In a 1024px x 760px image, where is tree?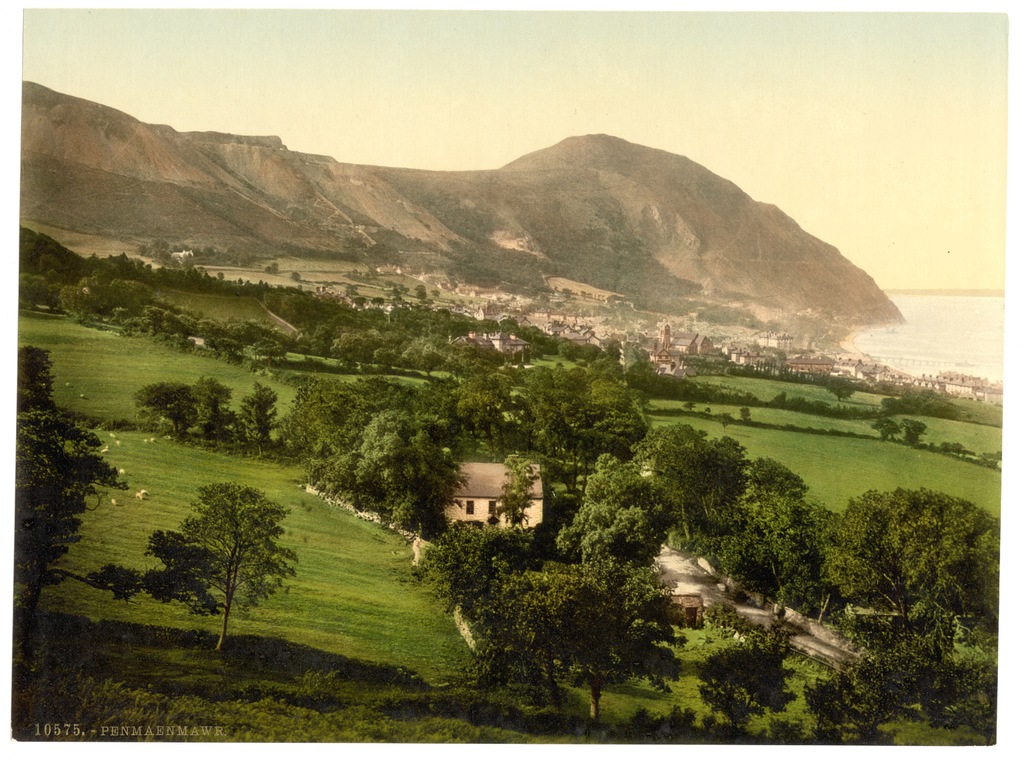
[486, 451, 538, 534].
